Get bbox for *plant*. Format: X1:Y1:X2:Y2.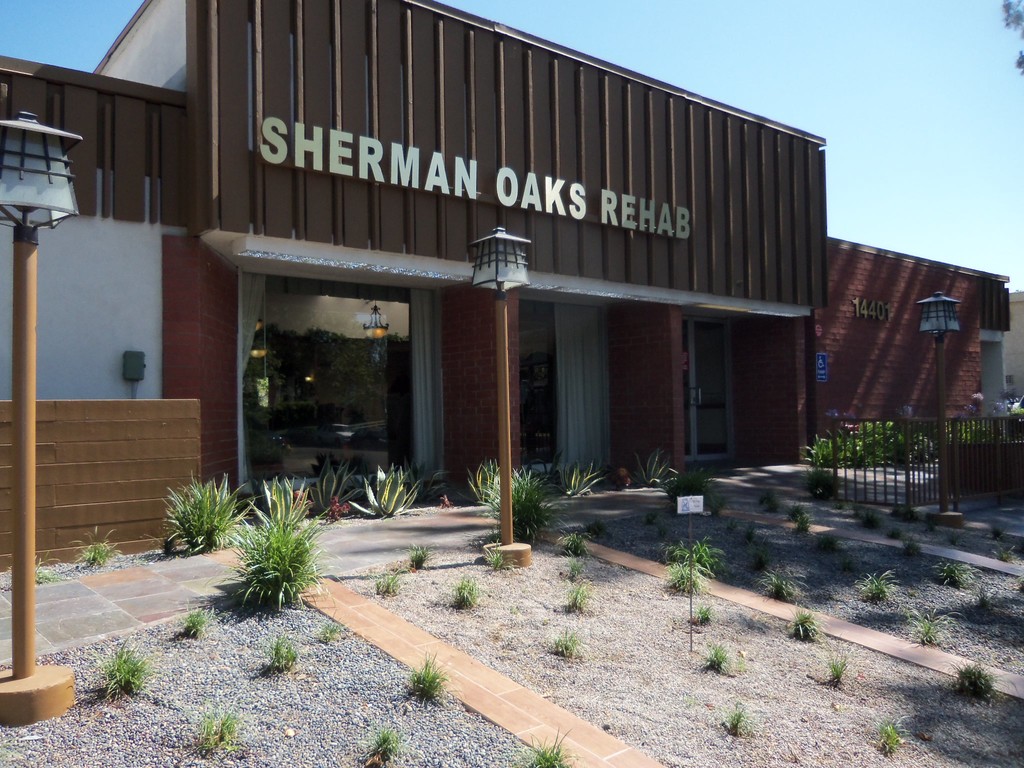
653:532:722:602.
